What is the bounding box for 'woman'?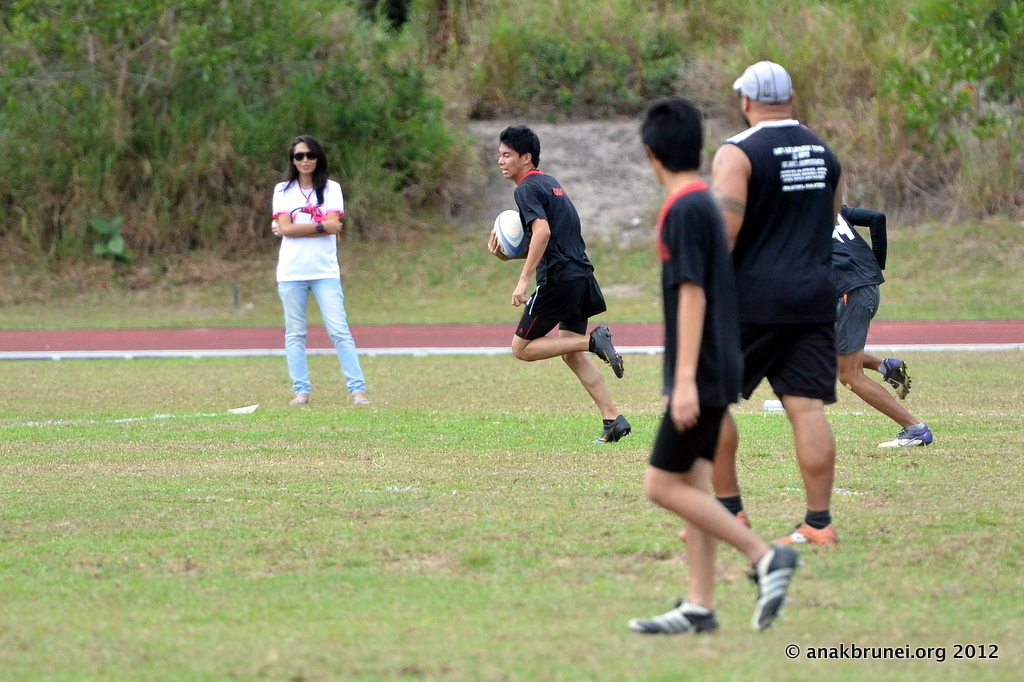
[261, 128, 370, 409].
